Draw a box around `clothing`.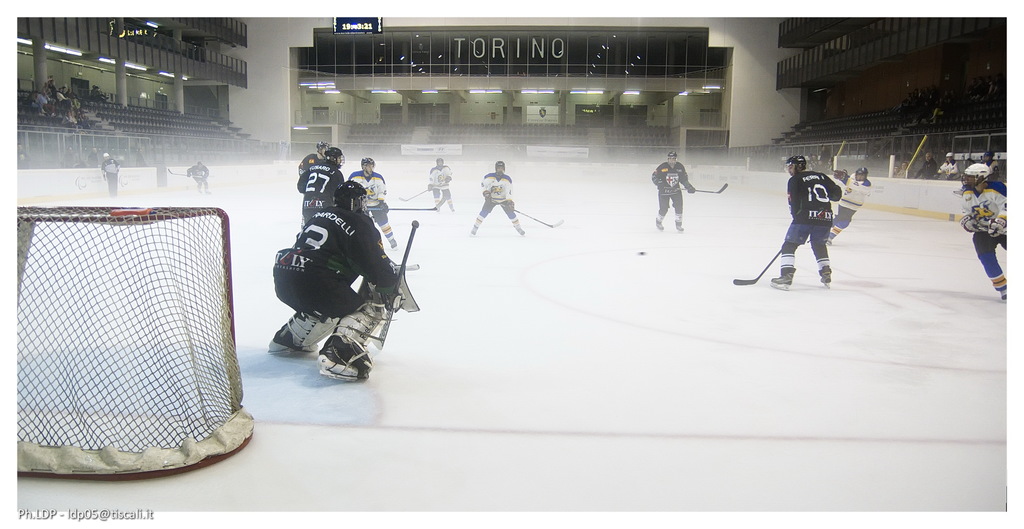
left=648, top=156, right=696, bottom=224.
